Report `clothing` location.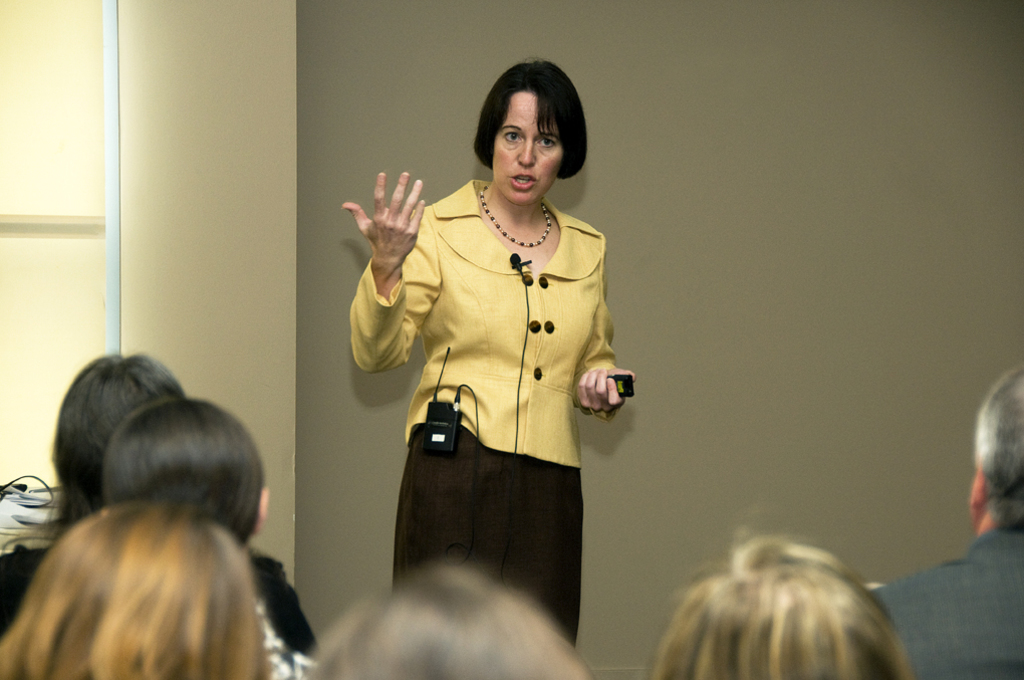
Report: <region>362, 155, 638, 597</region>.
